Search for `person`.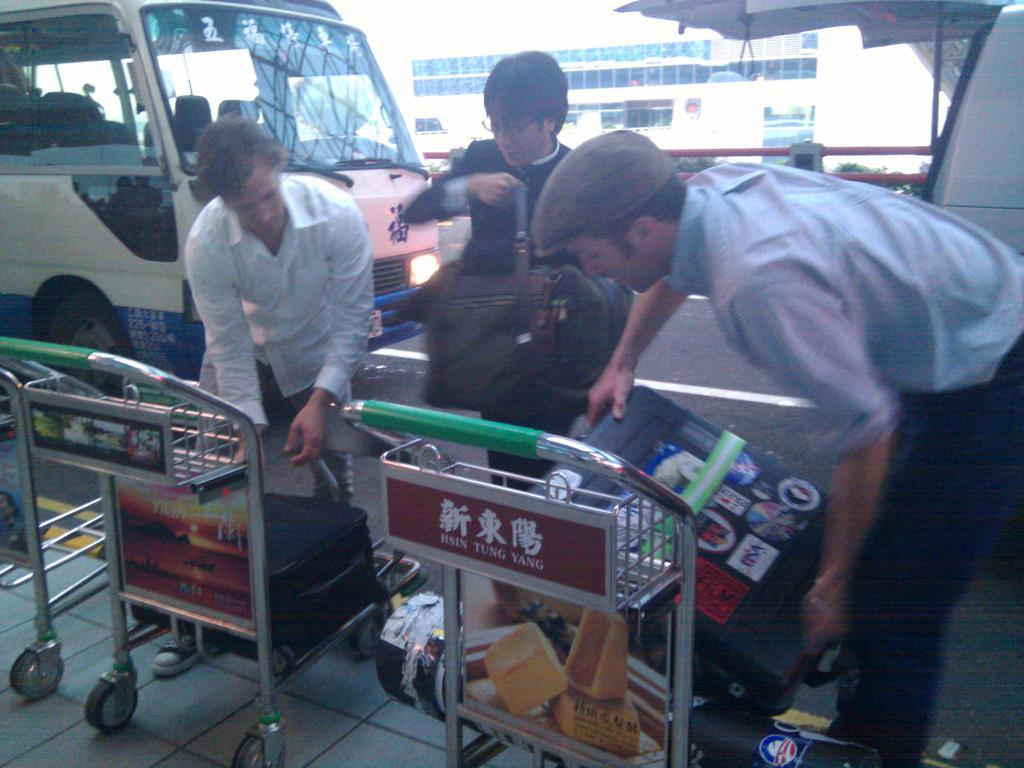
Found at bbox=(525, 123, 1021, 767).
